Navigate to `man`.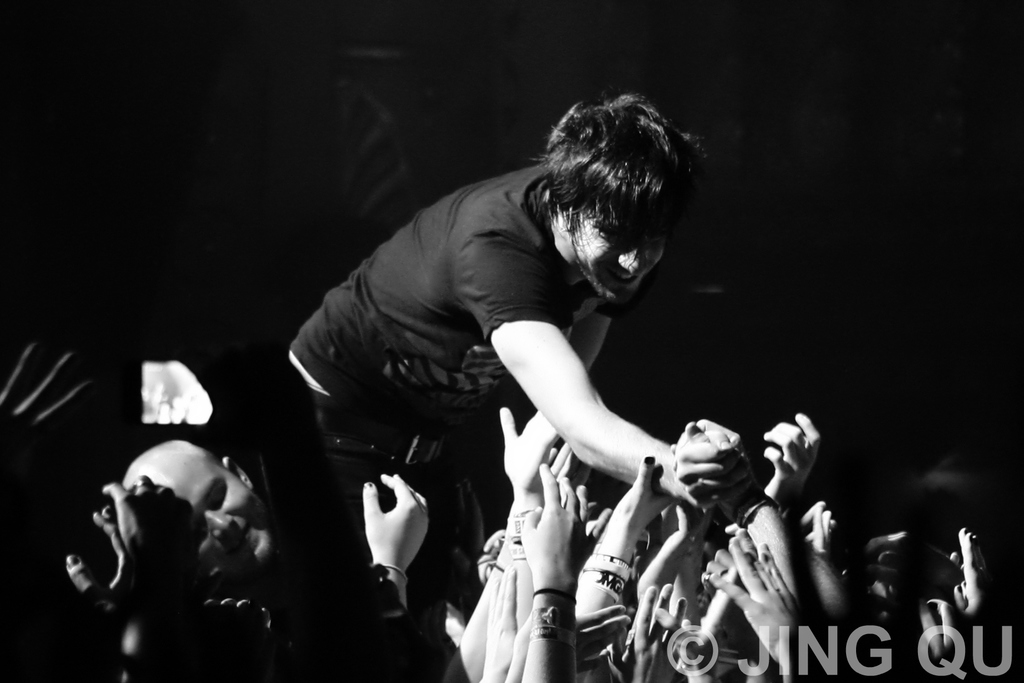
Navigation target: box(275, 94, 799, 655).
